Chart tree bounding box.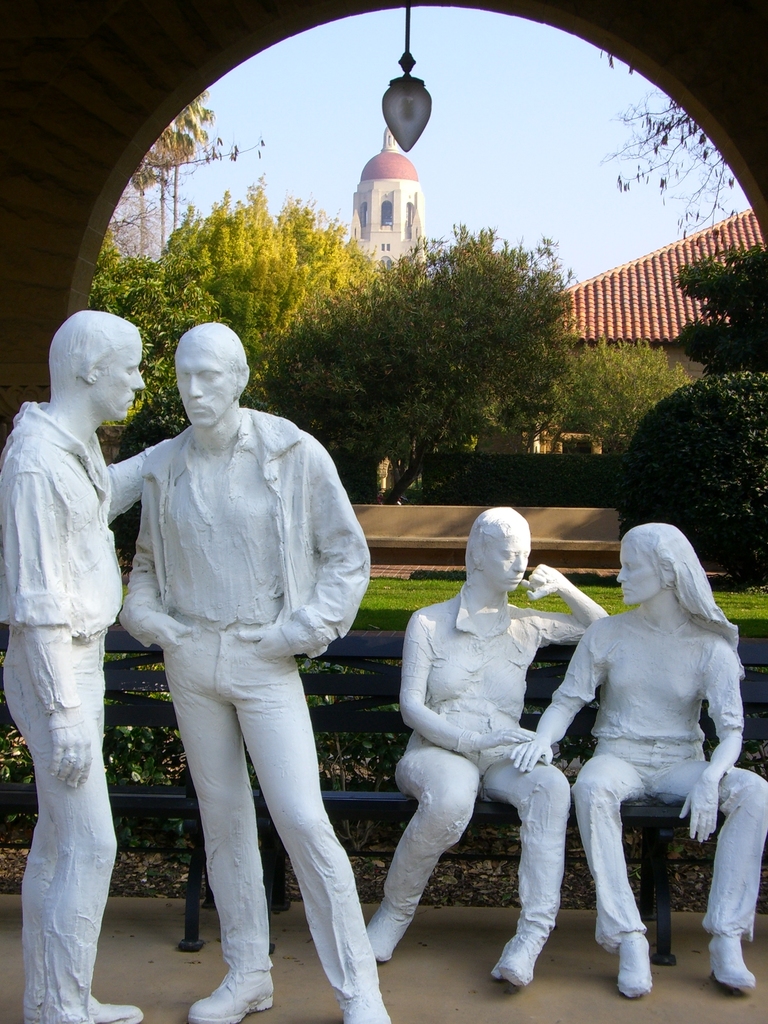
Charted: box(673, 239, 767, 372).
